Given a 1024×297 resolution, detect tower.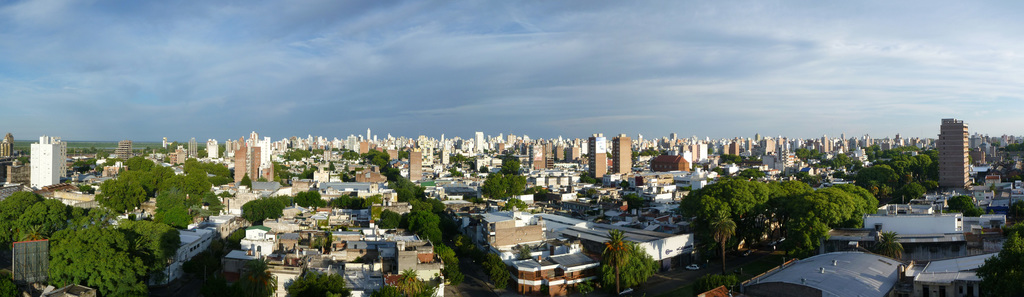
(936,117,972,191).
